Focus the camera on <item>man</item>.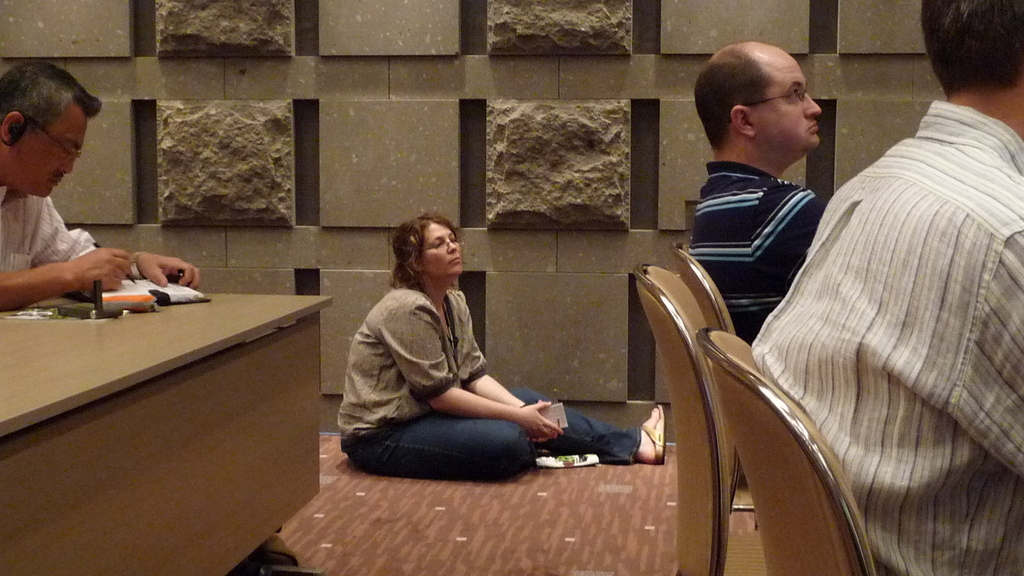
Focus region: [666,52,868,327].
